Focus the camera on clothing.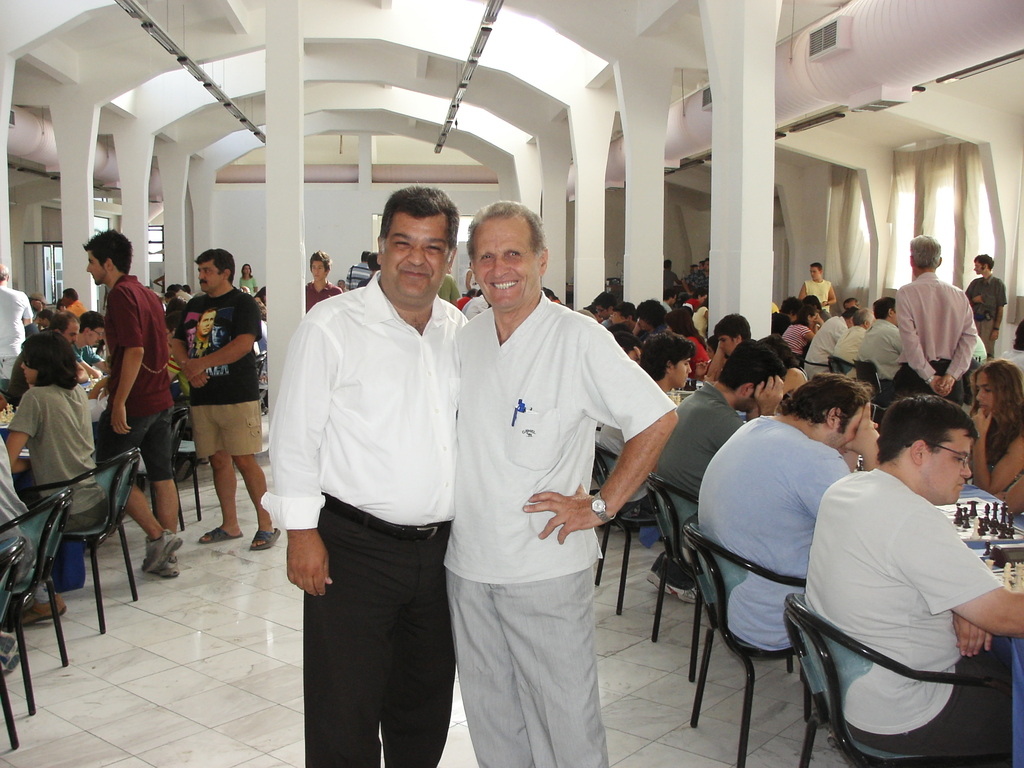
Focus region: bbox=(770, 312, 826, 356).
